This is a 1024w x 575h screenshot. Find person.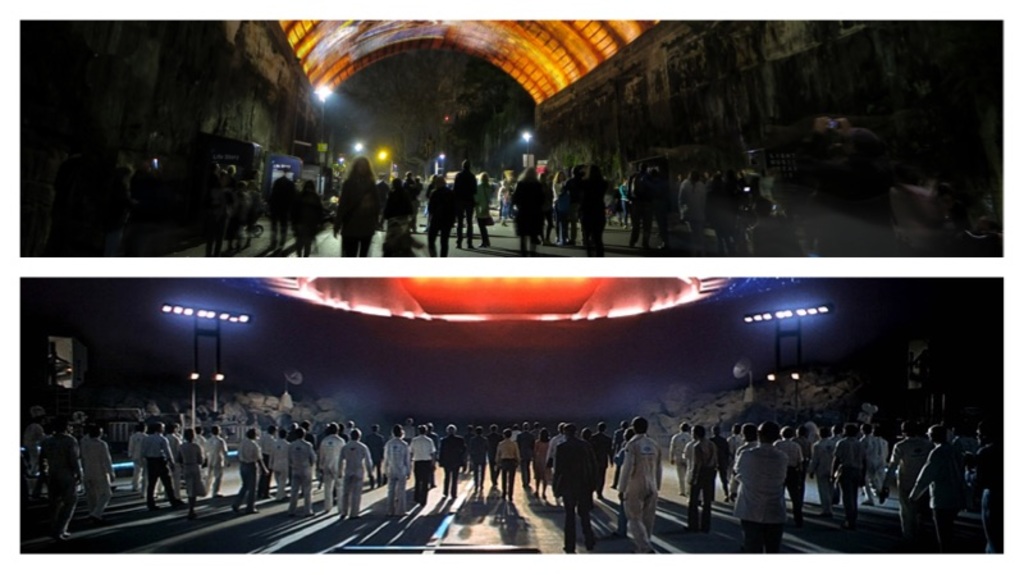
Bounding box: (513,166,549,259).
